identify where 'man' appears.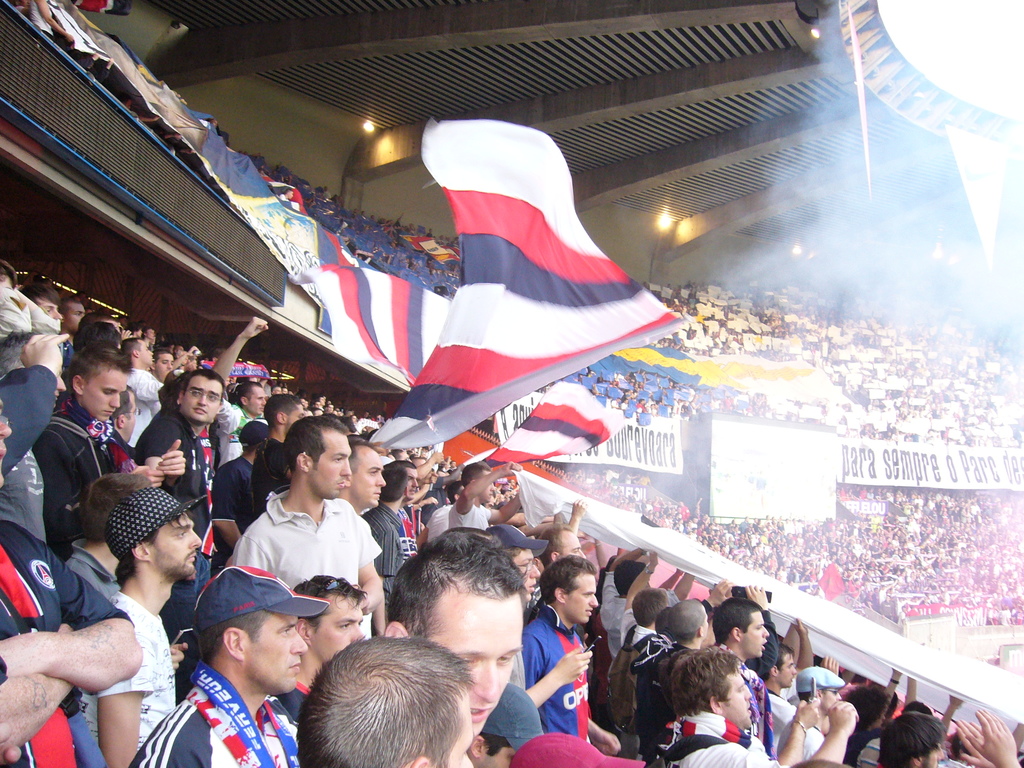
Appears at Rect(508, 508, 555, 525).
